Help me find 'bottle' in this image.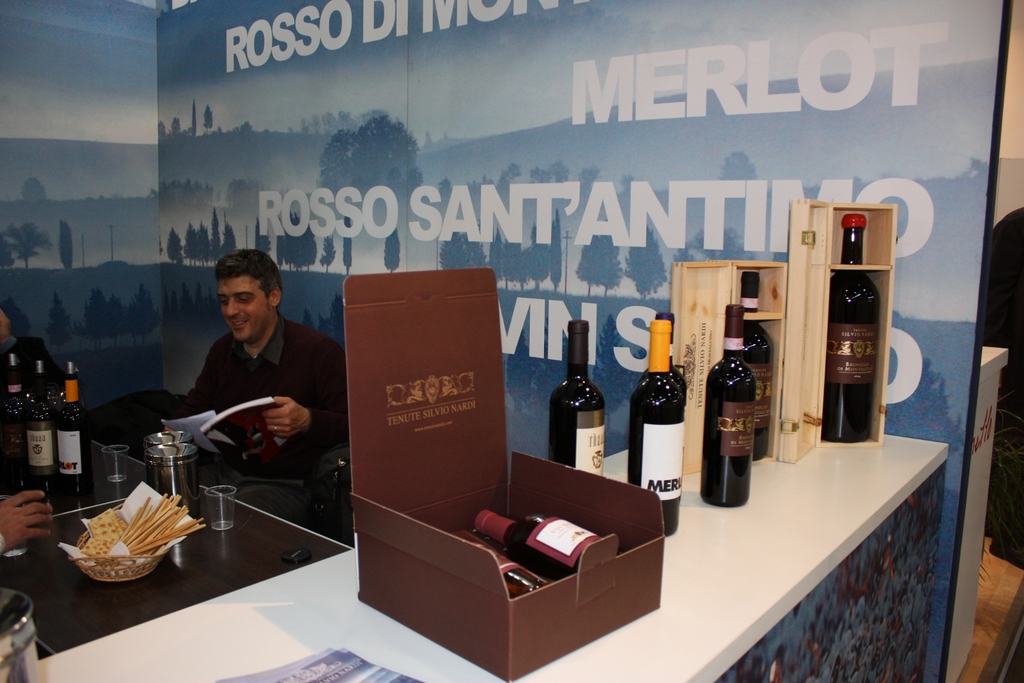
Found it: {"left": 0, "top": 352, "right": 33, "bottom": 465}.
